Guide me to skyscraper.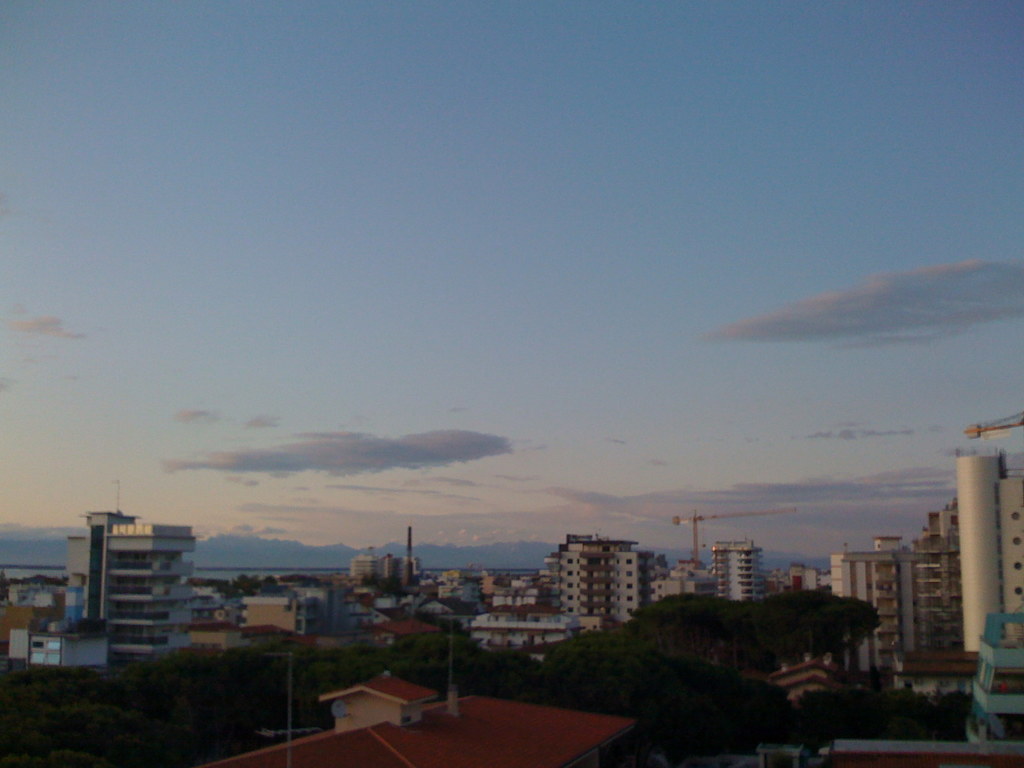
Guidance: (left=949, top=447, right=1006, bottom=653).
